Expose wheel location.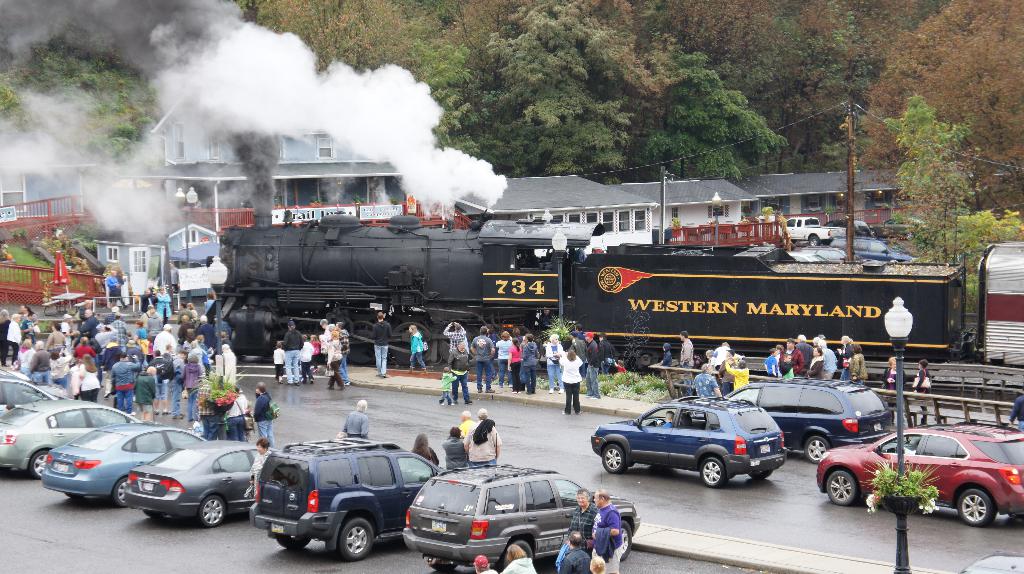
Exposed at <box>505,537,534,564</box>.
